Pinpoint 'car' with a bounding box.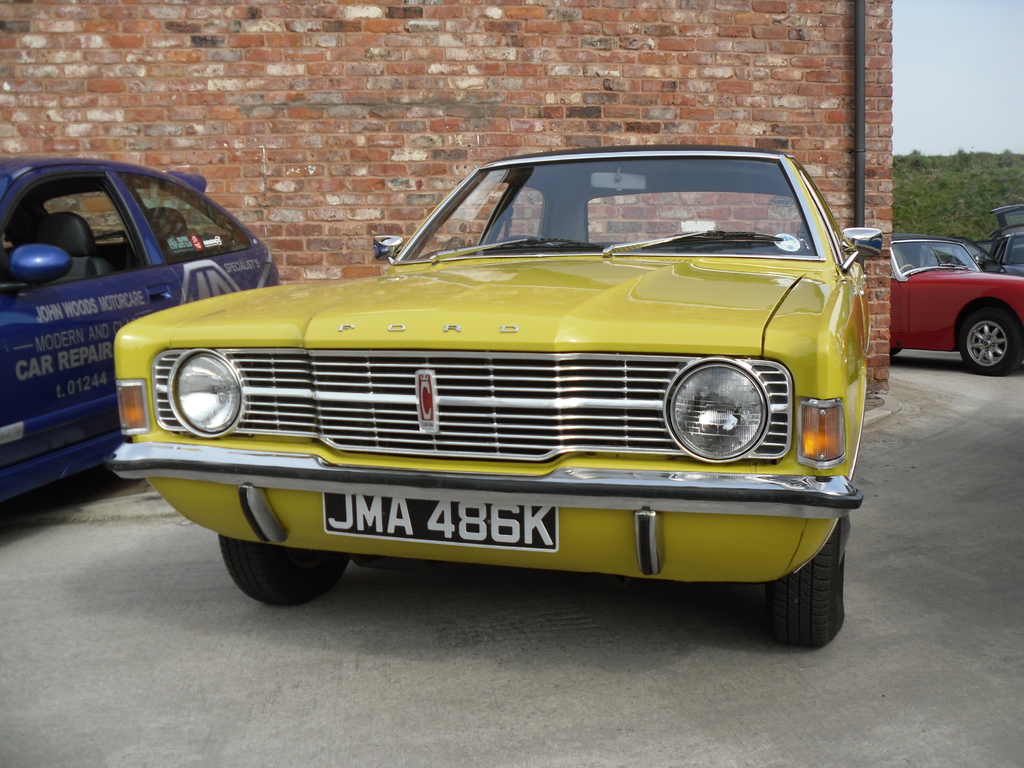
x1=106, y1=140, x2=890, y2=655.
